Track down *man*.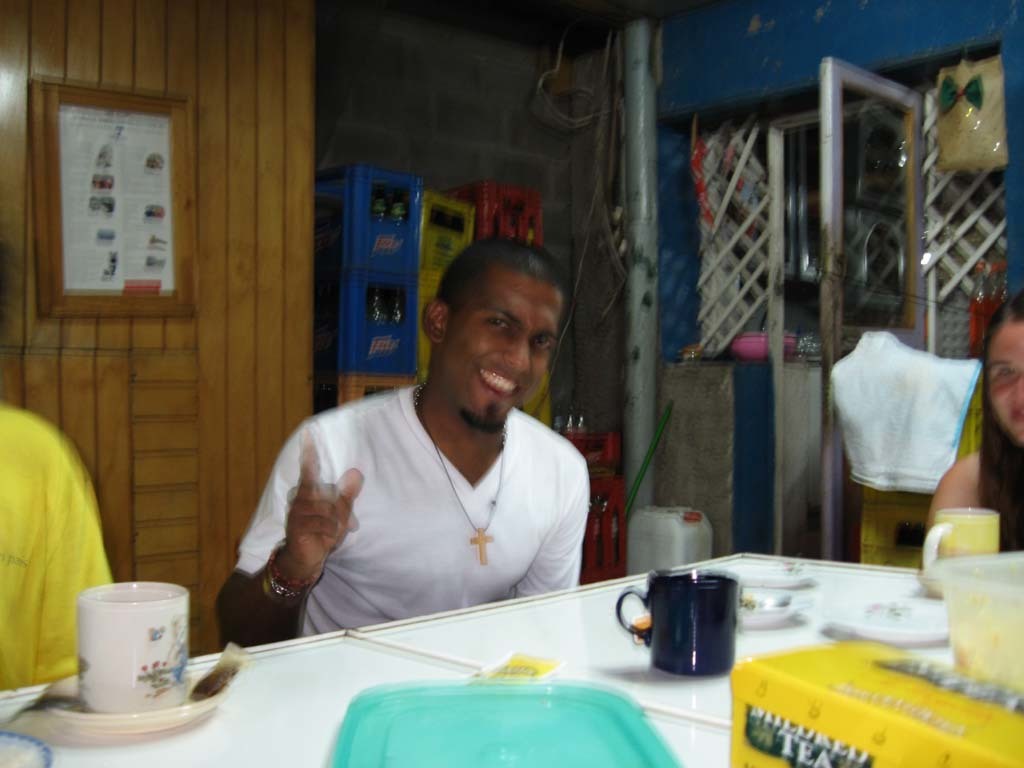
Tracked to region(0, 402, 114, 688).
